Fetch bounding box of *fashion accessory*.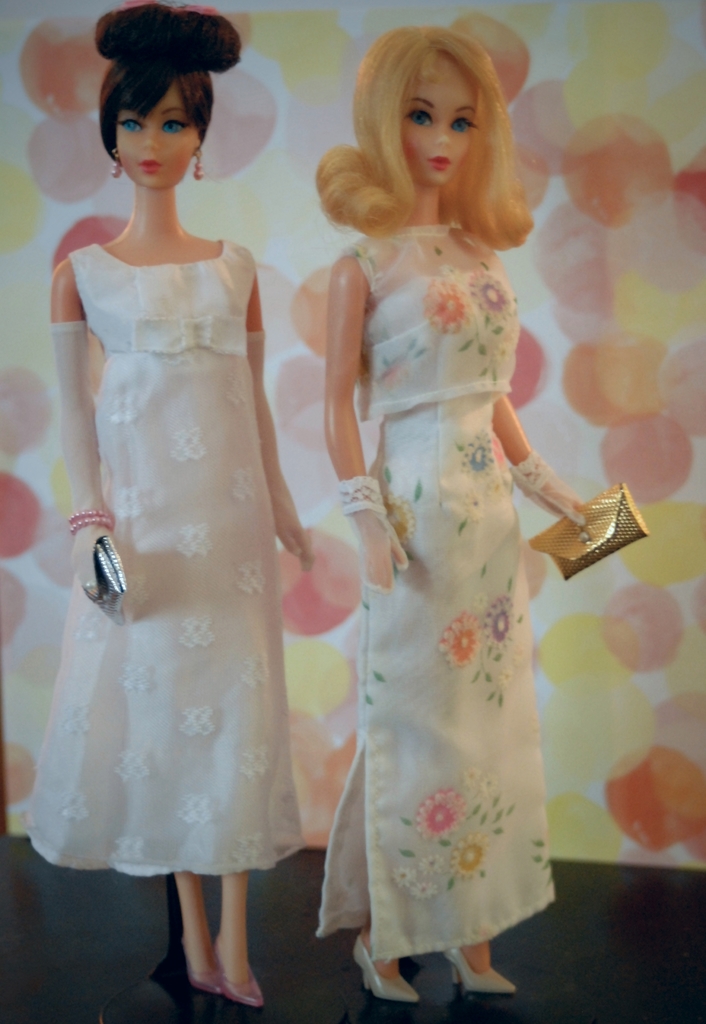
Bbox: <box>527,483,652,593</box>.
